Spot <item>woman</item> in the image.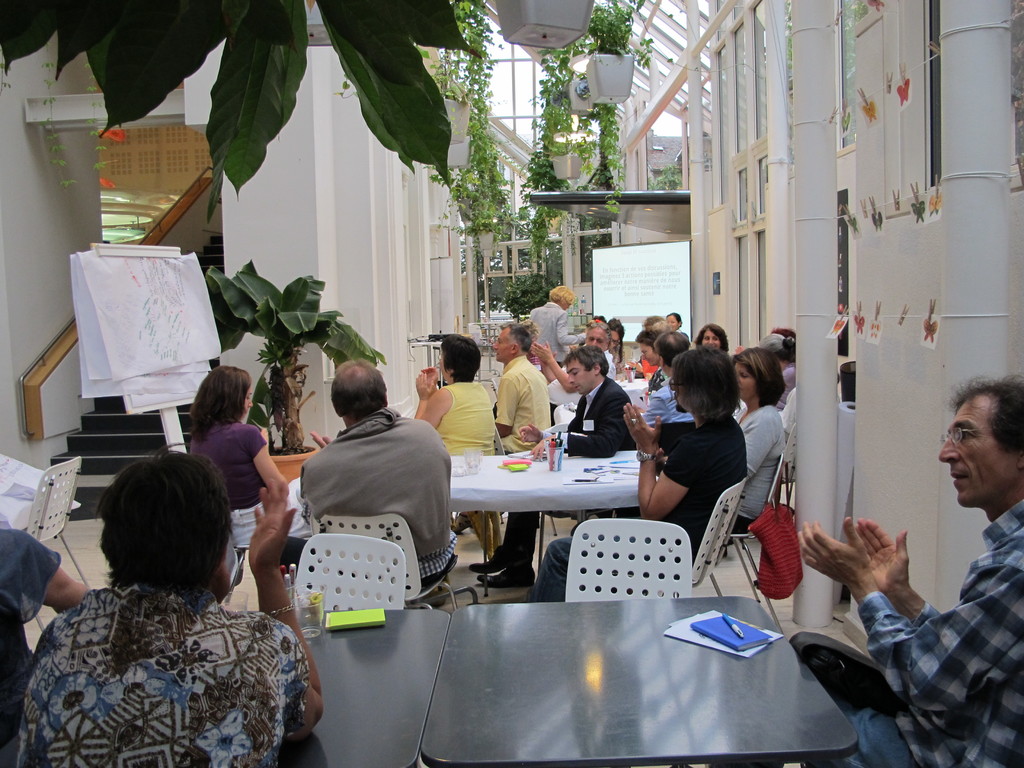
<item>woman</item> found at <bbox>415, 333, 499, 560</bbox>.
